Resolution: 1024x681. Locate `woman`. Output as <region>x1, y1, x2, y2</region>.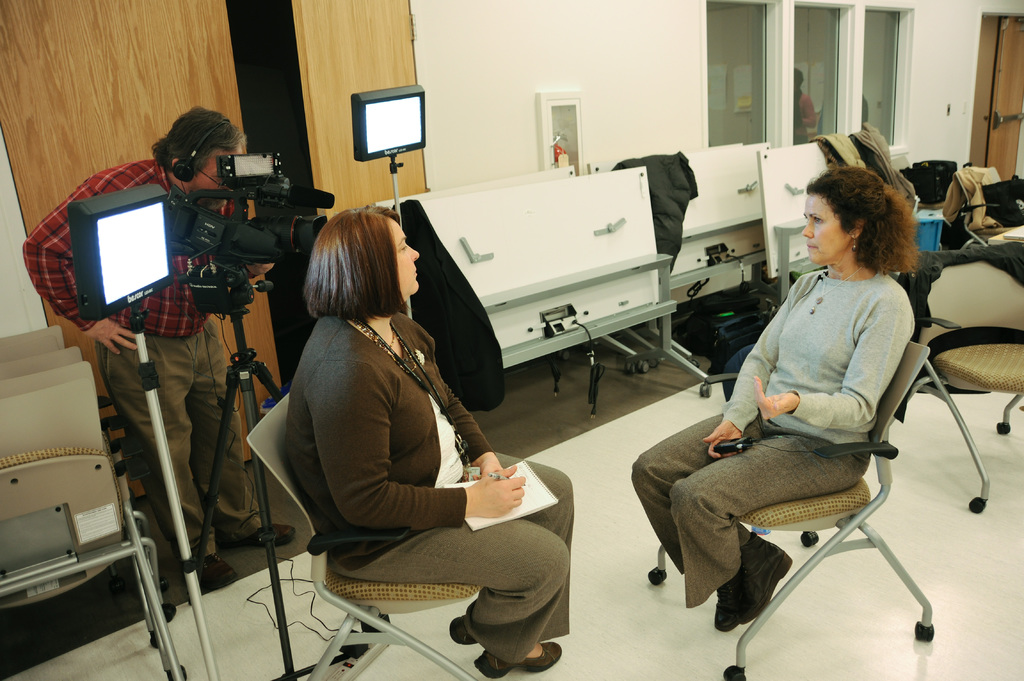
<region>682, 153, 929, 647</region>.
